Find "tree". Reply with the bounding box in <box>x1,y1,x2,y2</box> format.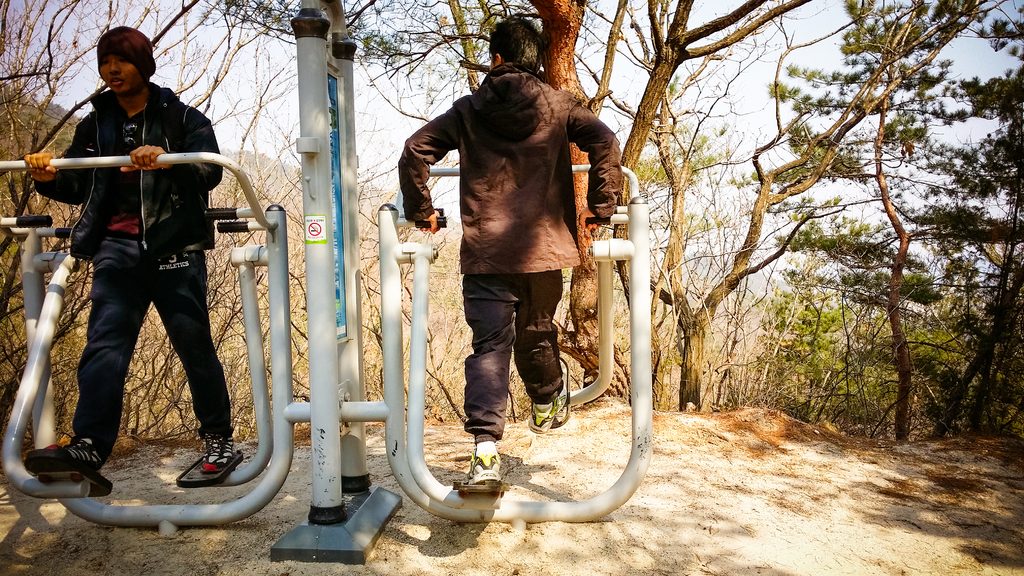
<box>580,1,957,414</box>.
